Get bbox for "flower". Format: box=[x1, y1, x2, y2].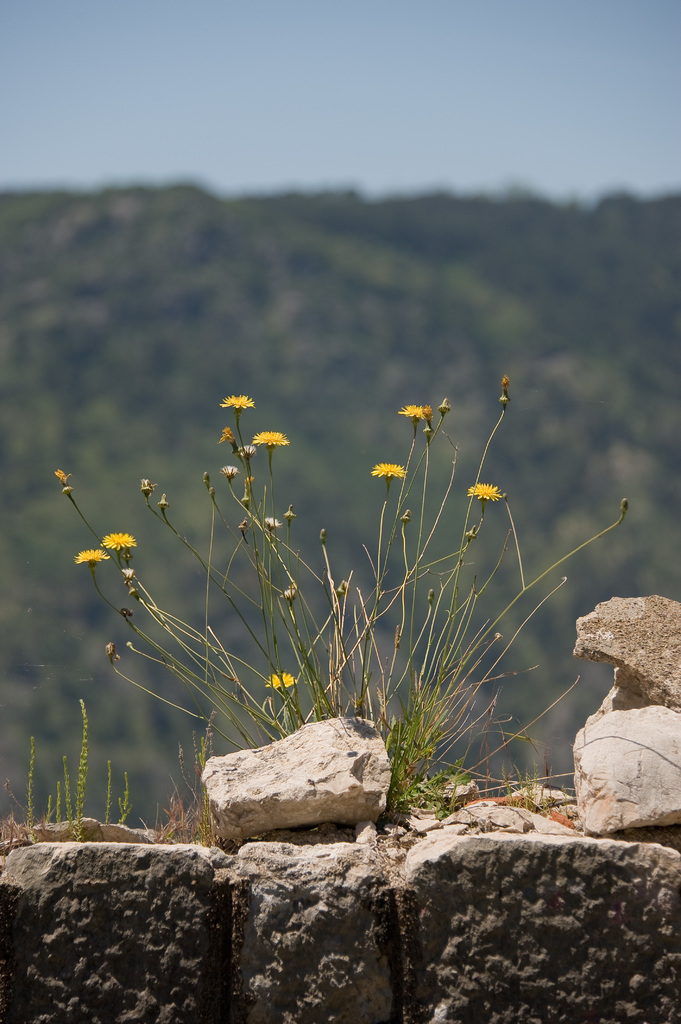
box=[97, 525, 139, 552].
